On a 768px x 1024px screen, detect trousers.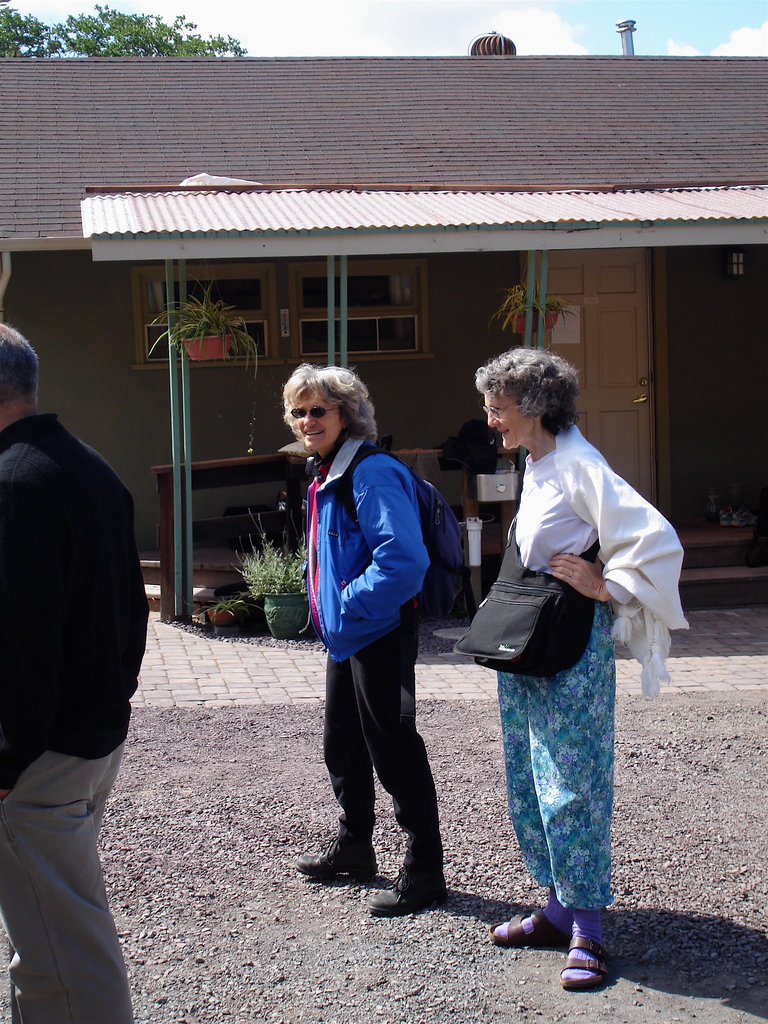
bbox(0, 748, 136, 1023).
